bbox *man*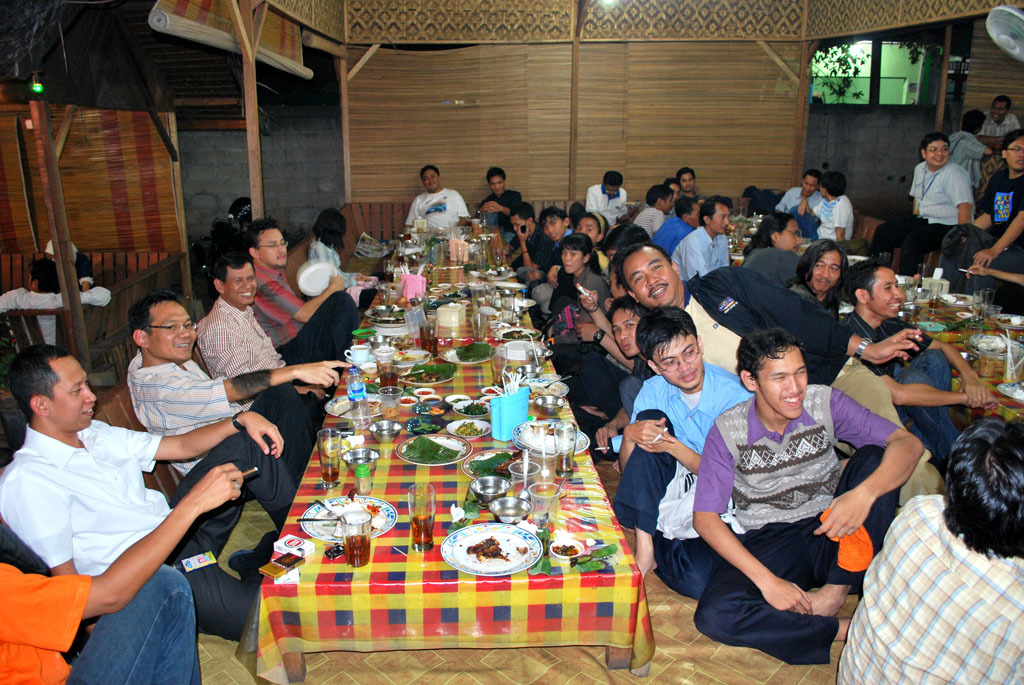
bbox=(194, 247, 362, 406)
